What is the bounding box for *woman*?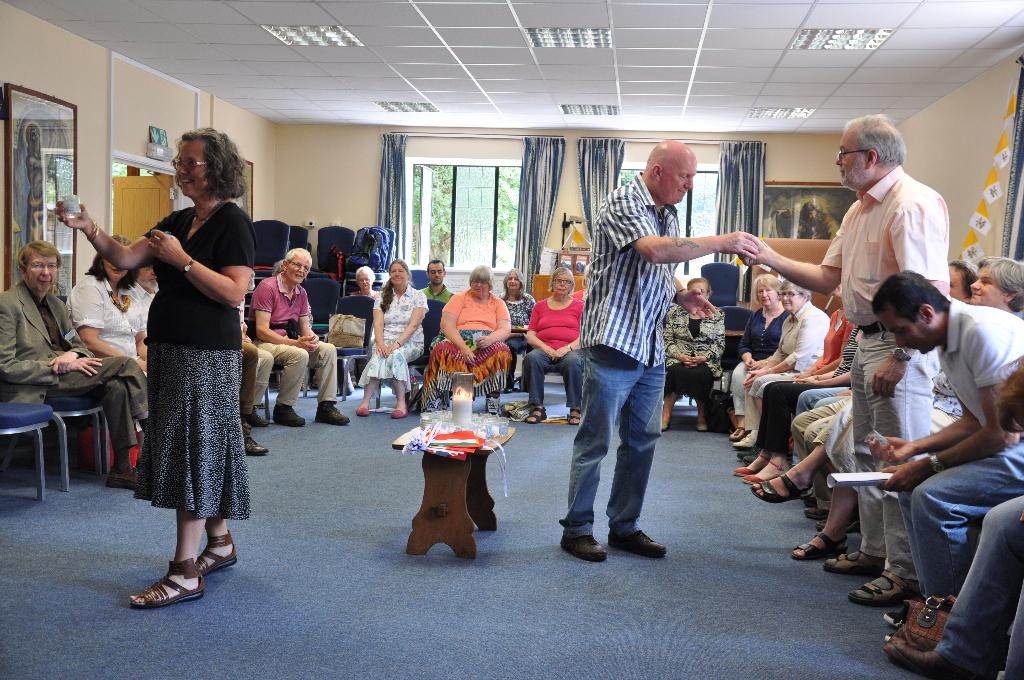
select_region(423, 264, 513, 410).
